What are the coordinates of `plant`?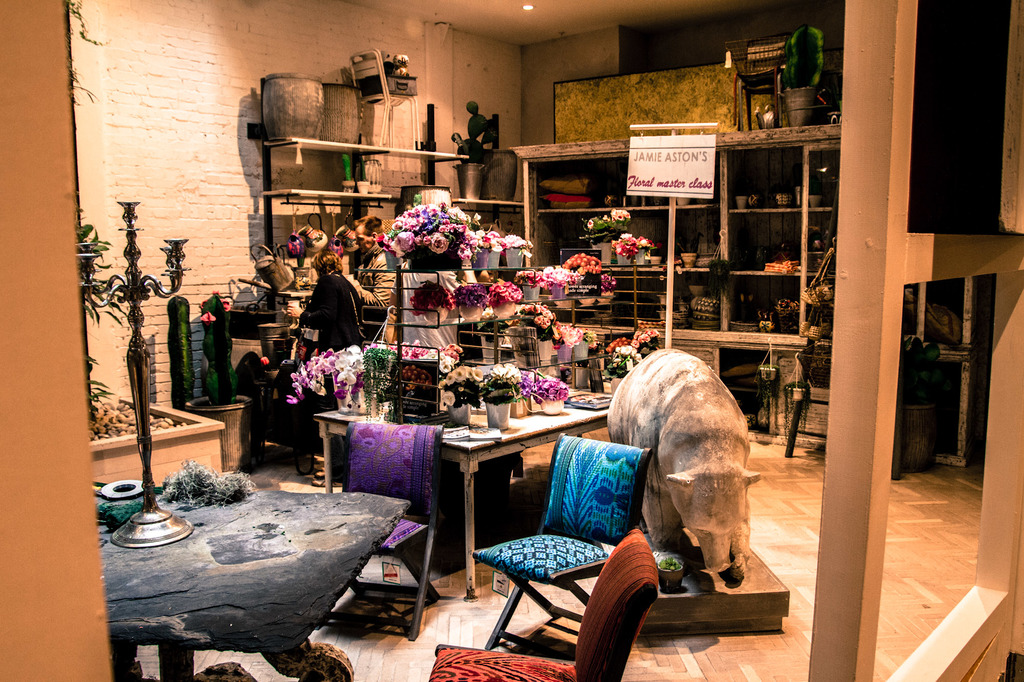
rect(611, 224, 661, 258).
